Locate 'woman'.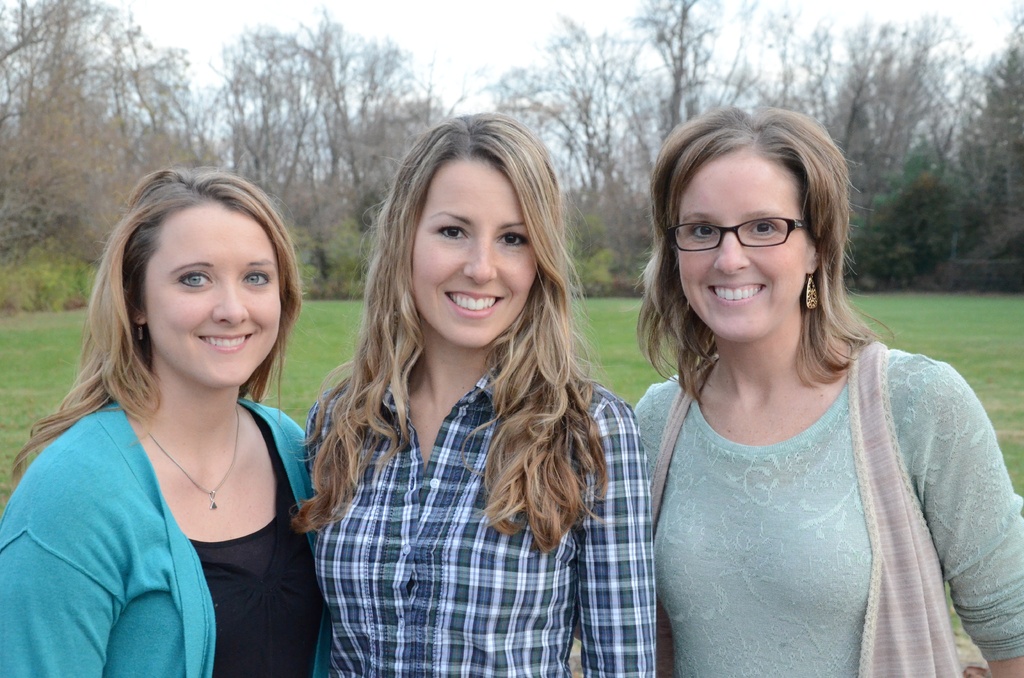
Bounding box: crop(289, 108, 661, 677).
